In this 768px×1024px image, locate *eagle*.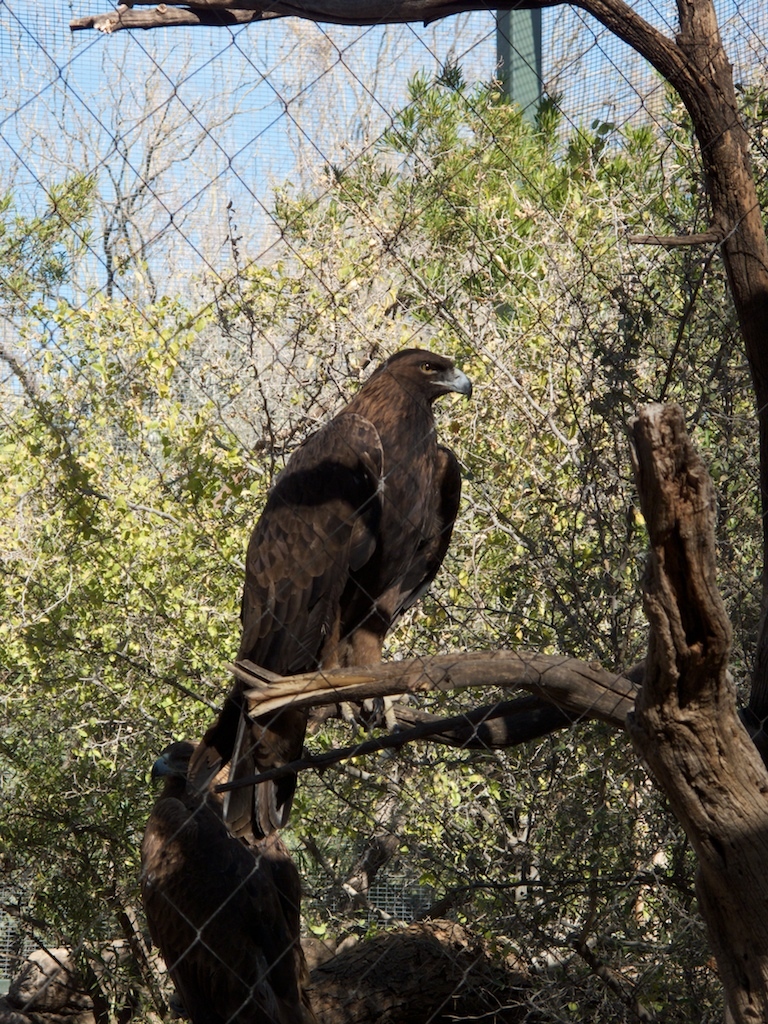
Bounding box: bbox=(240, 340, 478, 851).
